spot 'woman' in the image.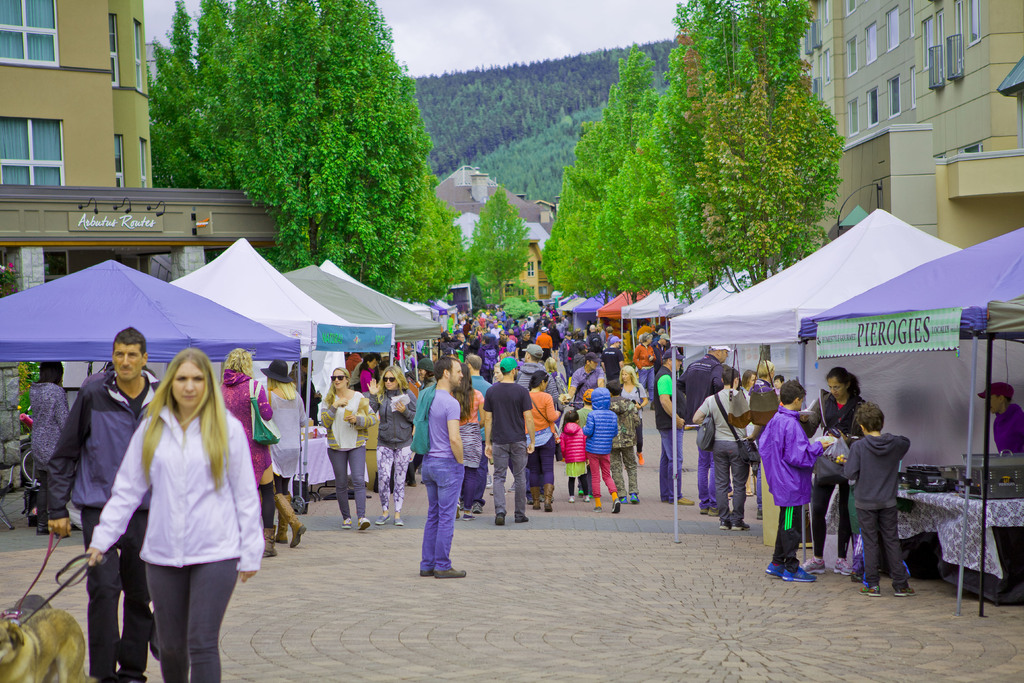
'woman' found at [530, 371, 559, 509].
